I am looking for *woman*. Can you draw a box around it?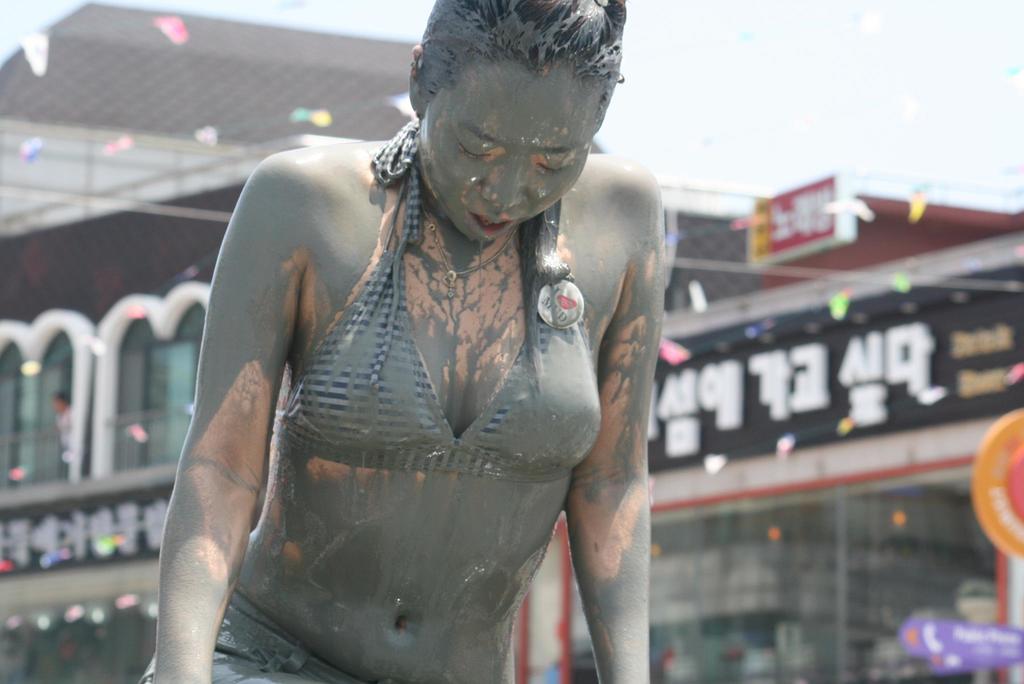
Sure, the bounding box is region(148, 5, 654, 683).
